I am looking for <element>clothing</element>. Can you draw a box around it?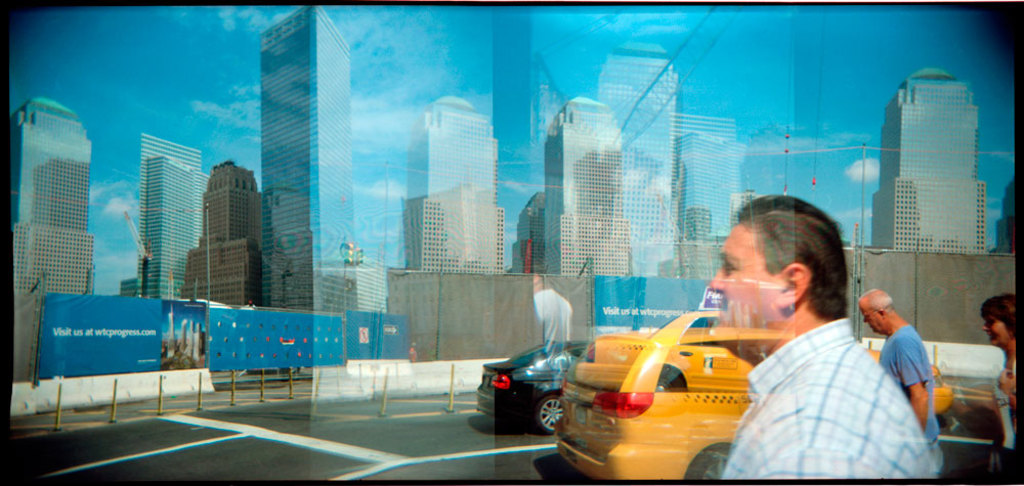
Sure, the bounding box is crop(995, 363, 1014, 475).
